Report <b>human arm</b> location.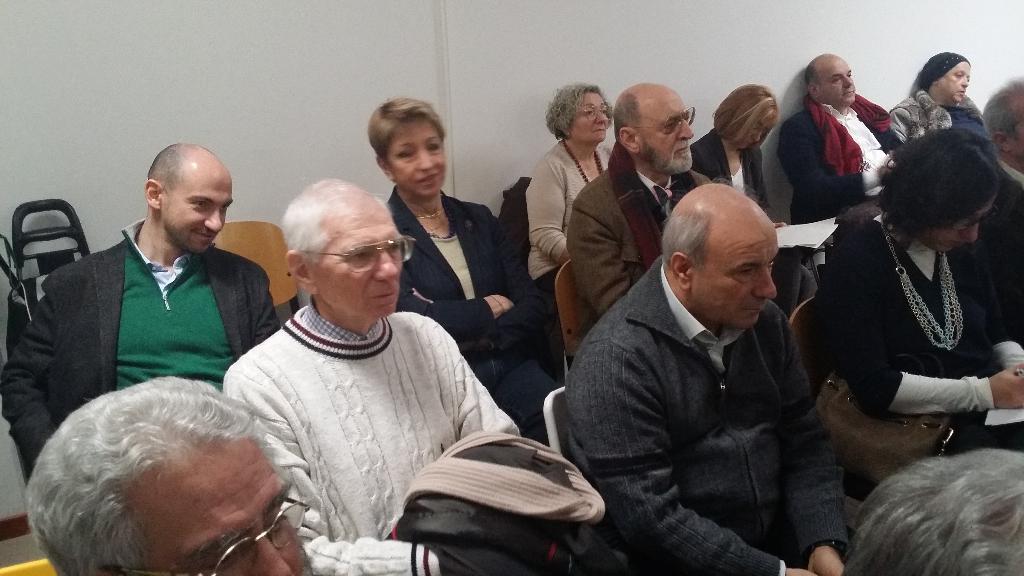
Report: <region>563, 198, 637, 321</region>.
